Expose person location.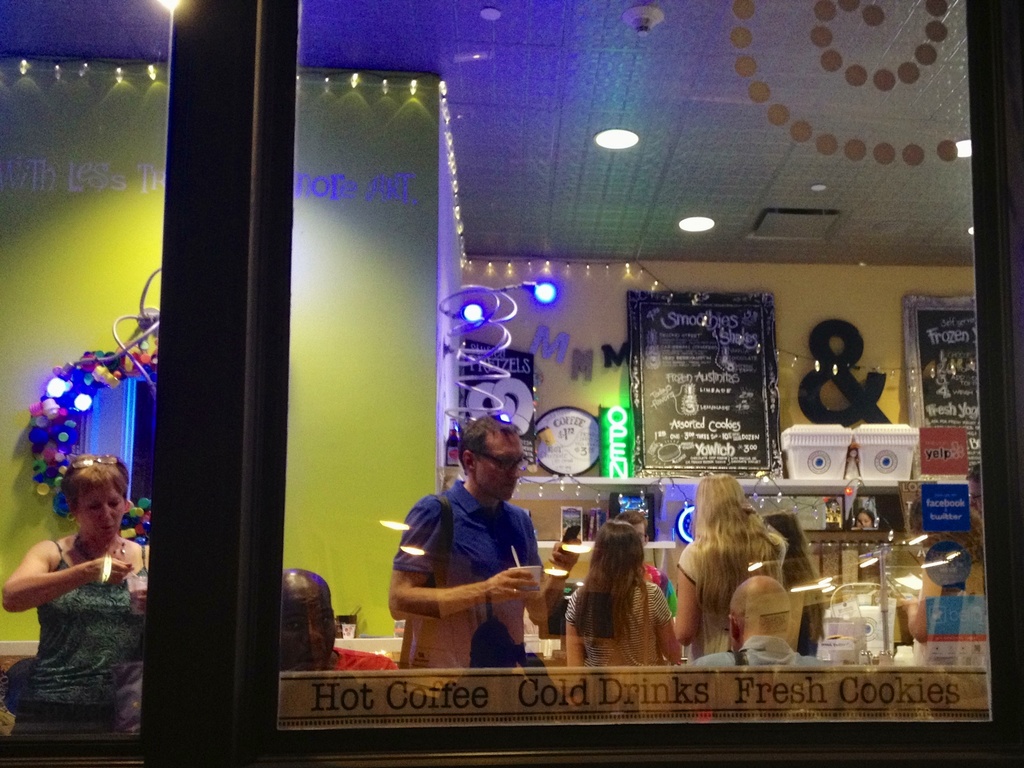
Exposed at bbox=(1, 455, 158, 767).
